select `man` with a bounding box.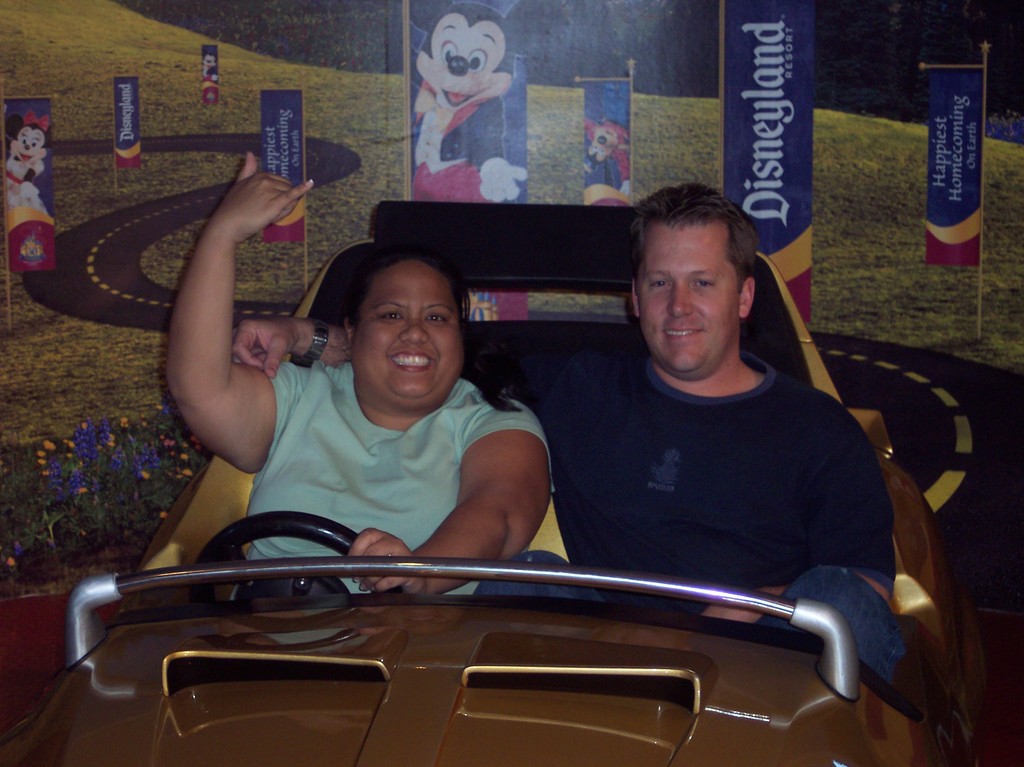
[228,185,895,625].
